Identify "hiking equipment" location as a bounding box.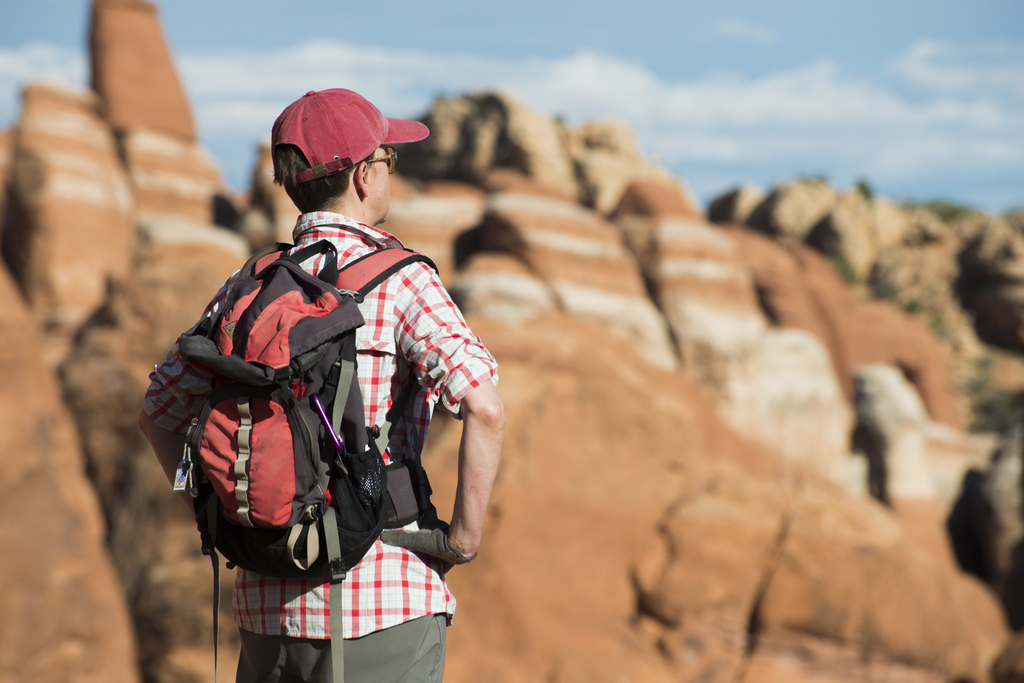
BBox(133, 225, 461, 625).
